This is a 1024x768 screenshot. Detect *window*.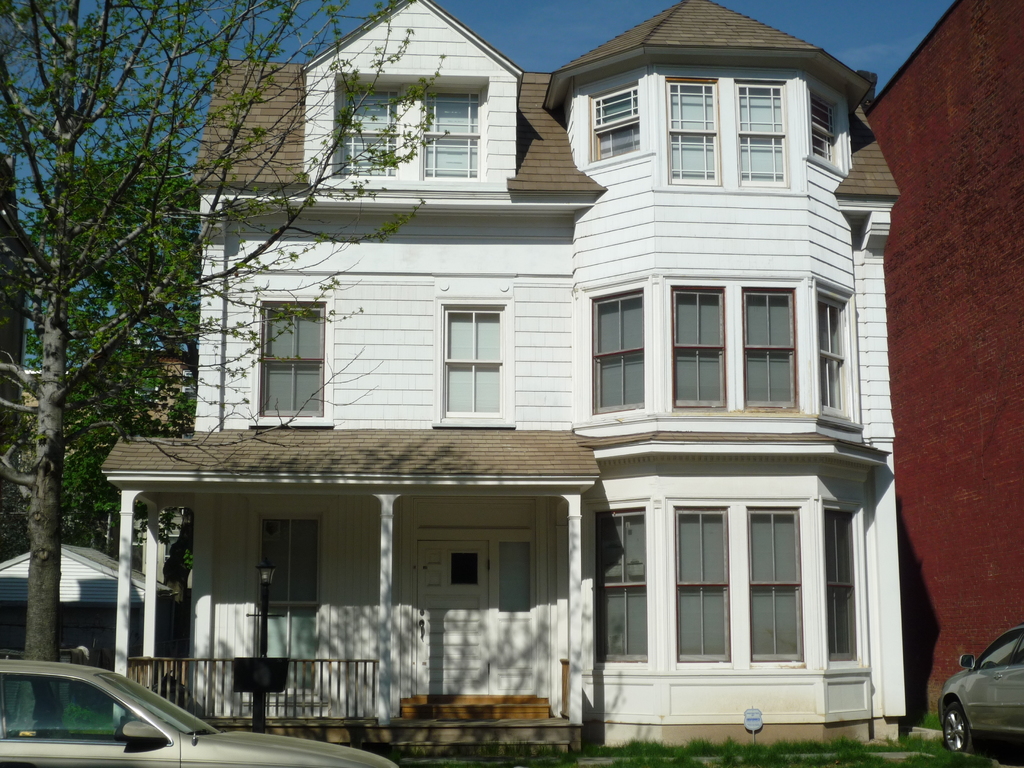
{"left": 262, "top": 306, "right": 327, "bottom": 424}.
